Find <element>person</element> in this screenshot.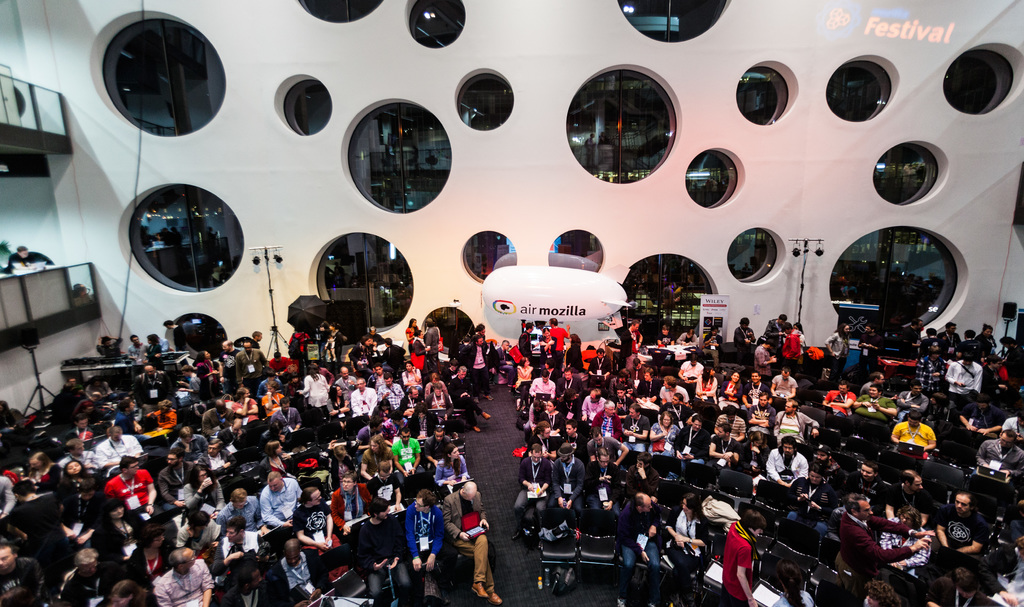
The bounding box for <element>person</element> is (351,376,377,418).
